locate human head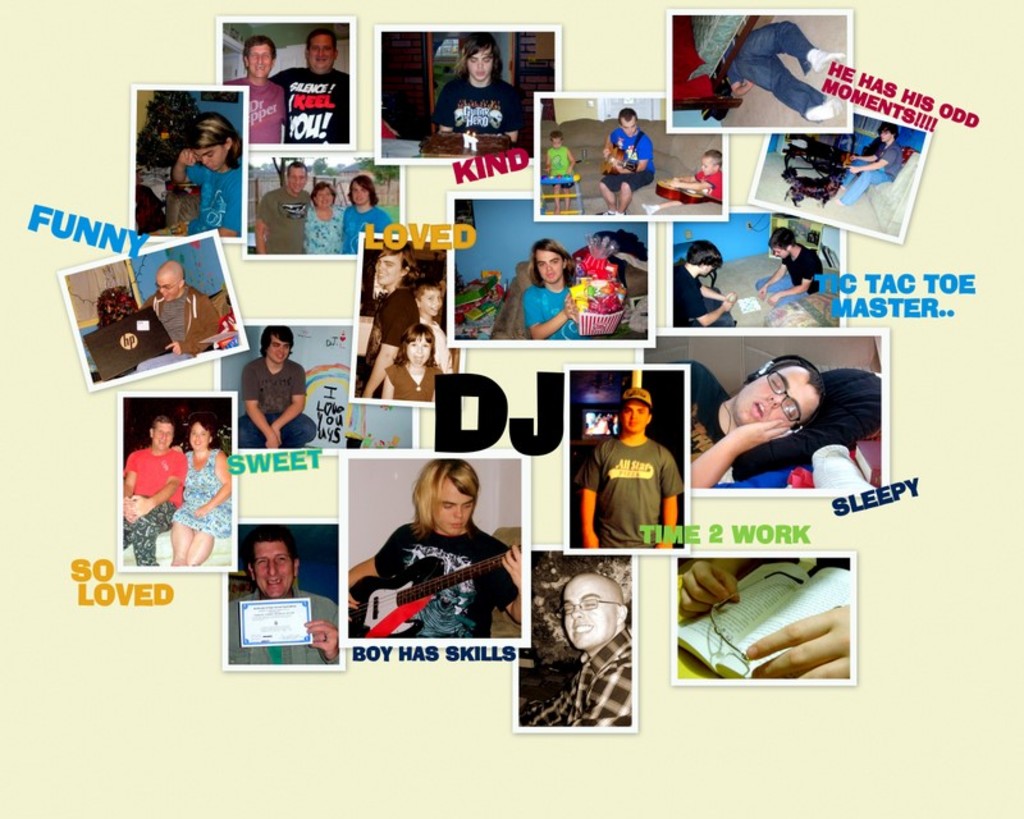
box(696, 147, 723, 175)
